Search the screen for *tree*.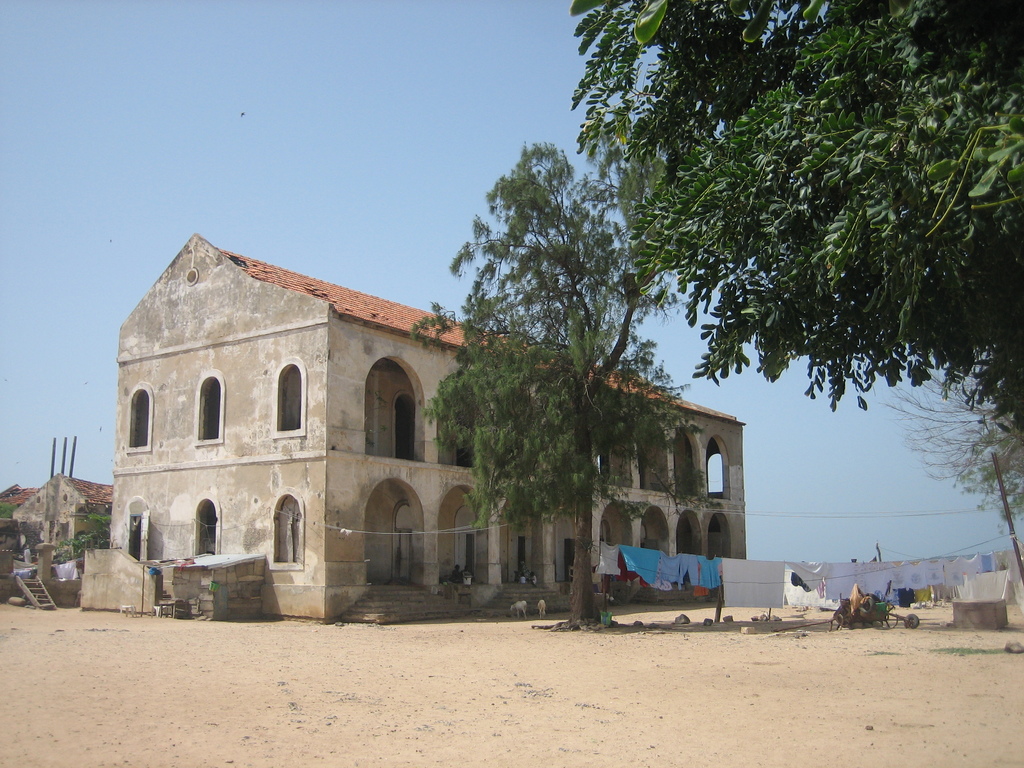
Found at (x1=564, y1=0, x2=1023, y2=434).
